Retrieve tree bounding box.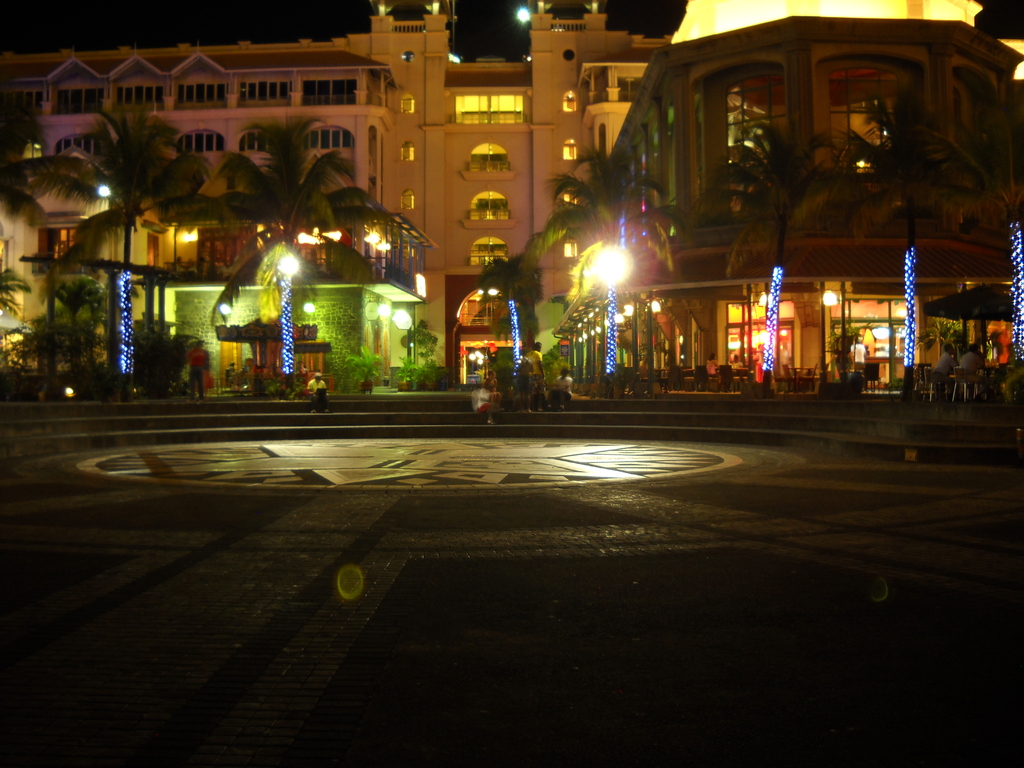
Bounding box: x1=51, y1=81, x2=188, y2=362.
